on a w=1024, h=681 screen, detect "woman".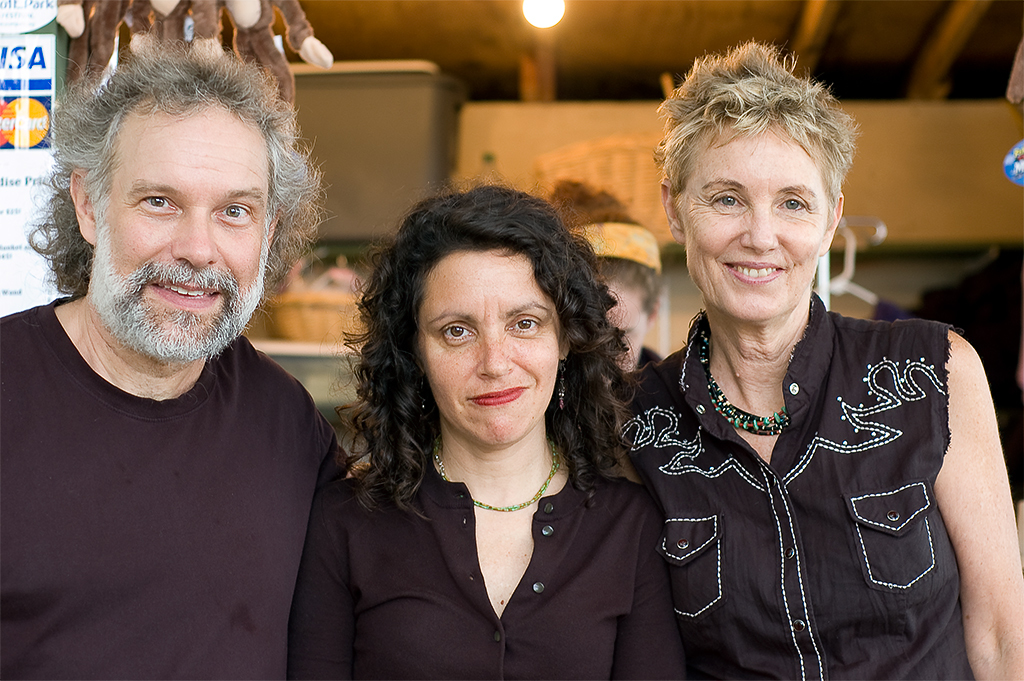
bbox=(299, 173, 682, 680).
